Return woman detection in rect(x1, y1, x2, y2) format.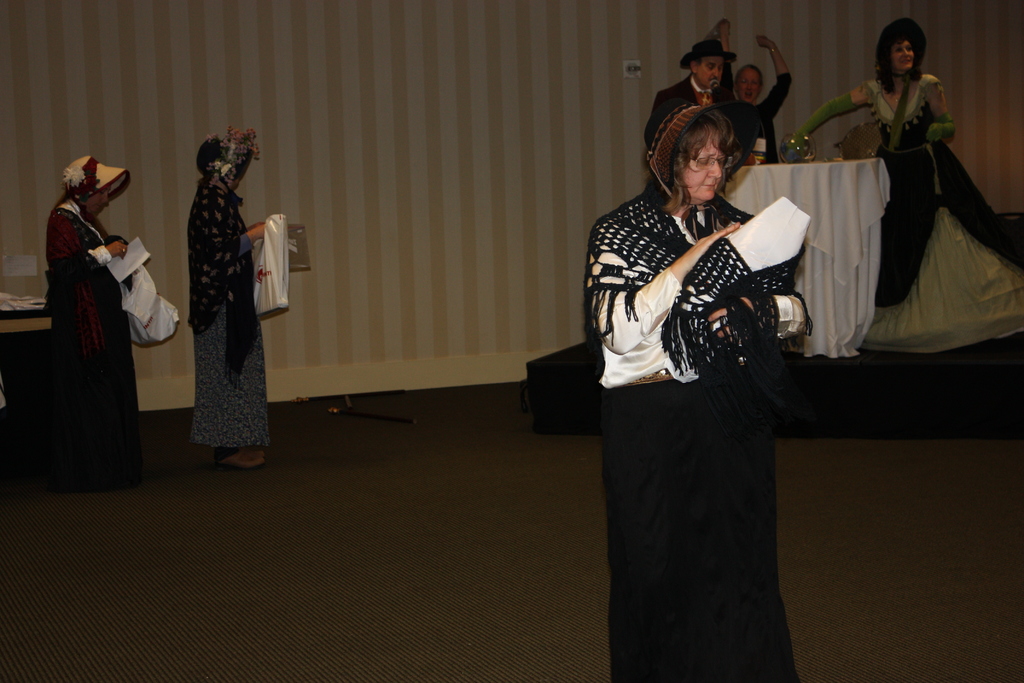
rect(724, 22, 790, 155).
